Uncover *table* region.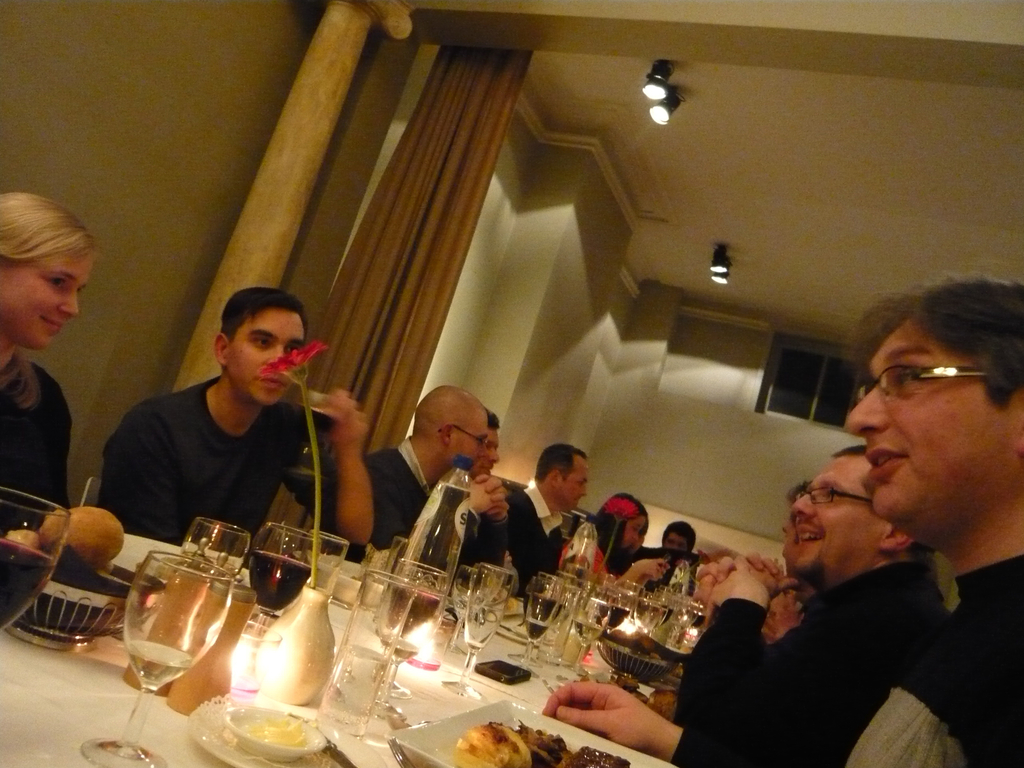
Uncovered: locate(0, 611, 668, 766).
